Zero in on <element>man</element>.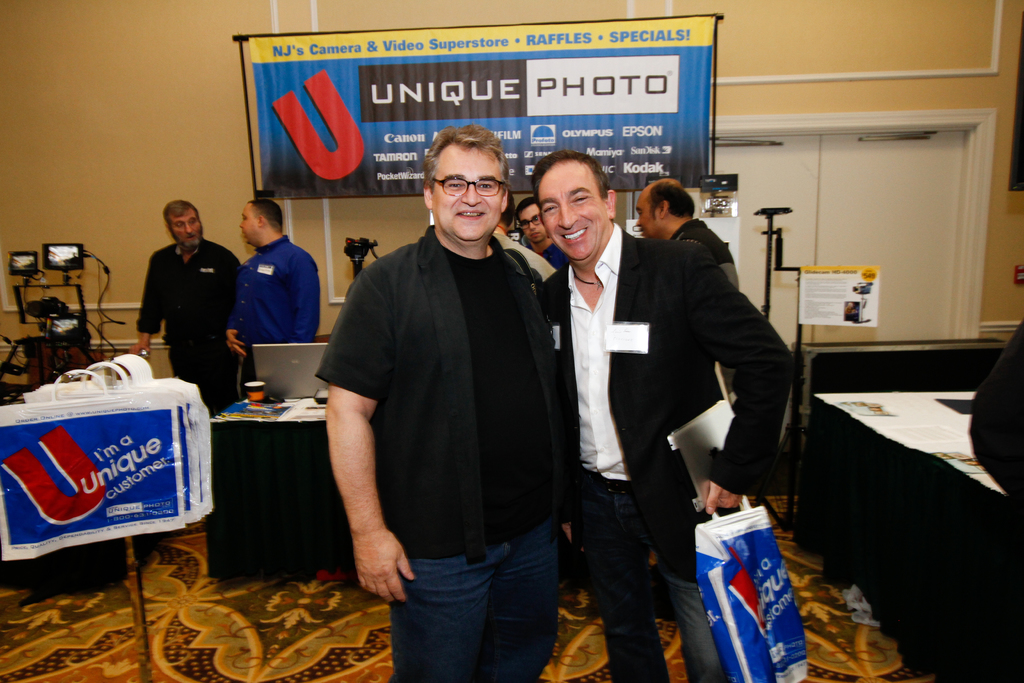
Zeroed in: box=[132, 199, 244, 409].
